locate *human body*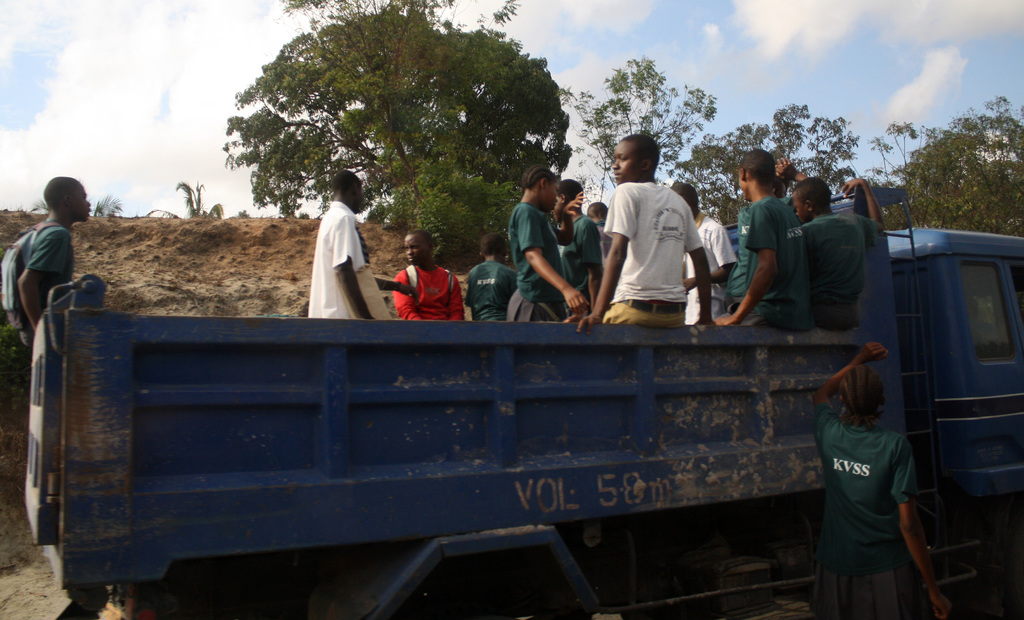
pyautogui.locateOnScreen(309, 202, 421, 321)
